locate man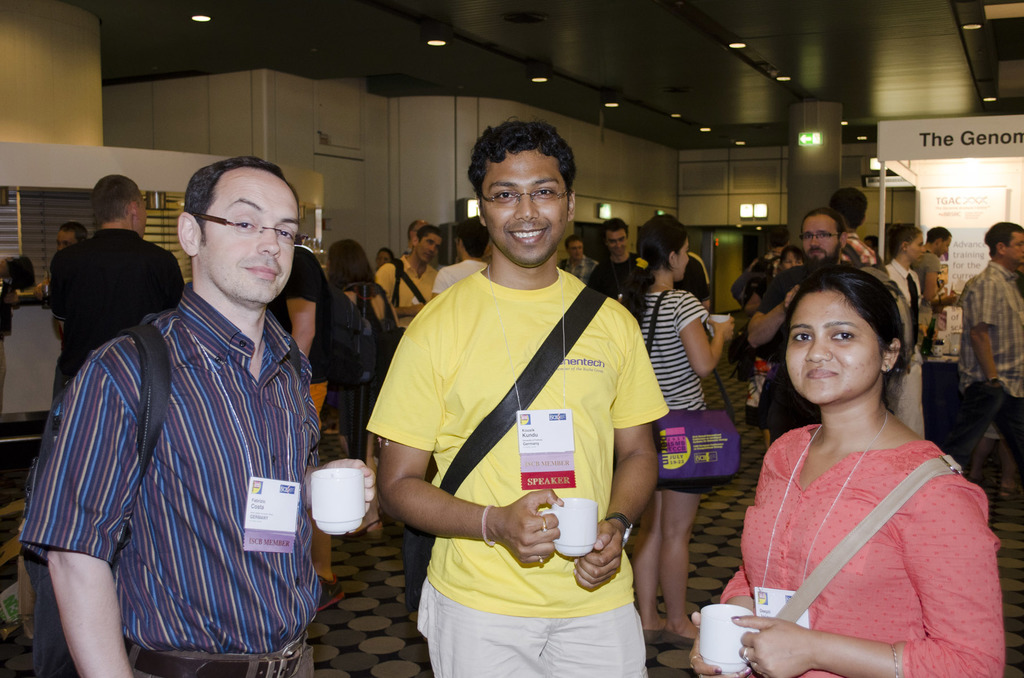
(left=584, top=216, right=646, bottom=325)
